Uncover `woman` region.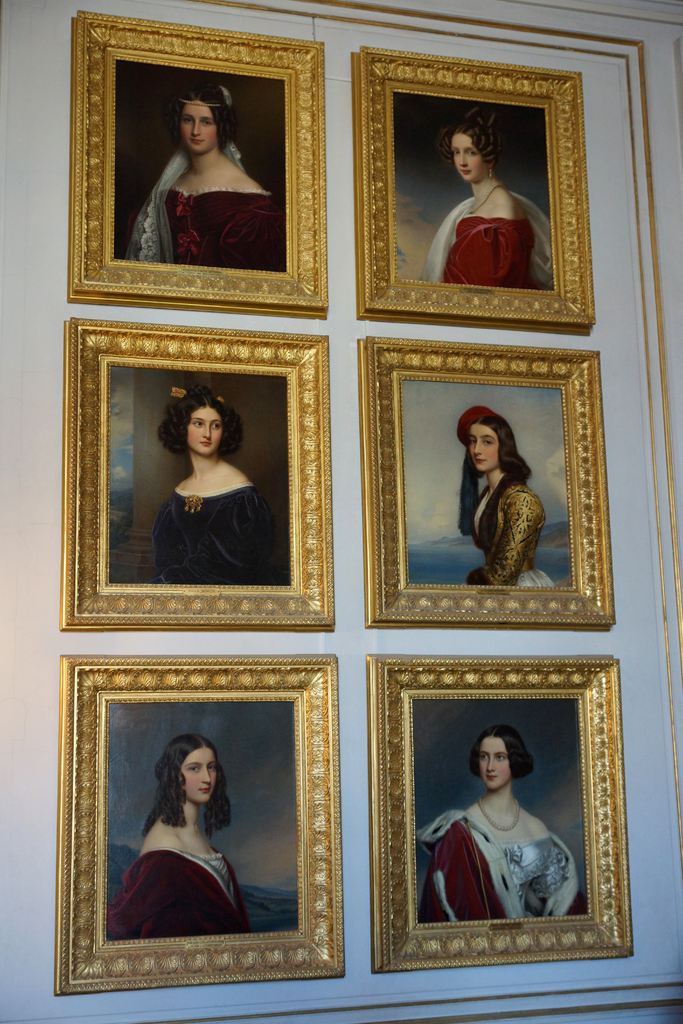
Uncovered: BBox(132, 83, 284, 269).
